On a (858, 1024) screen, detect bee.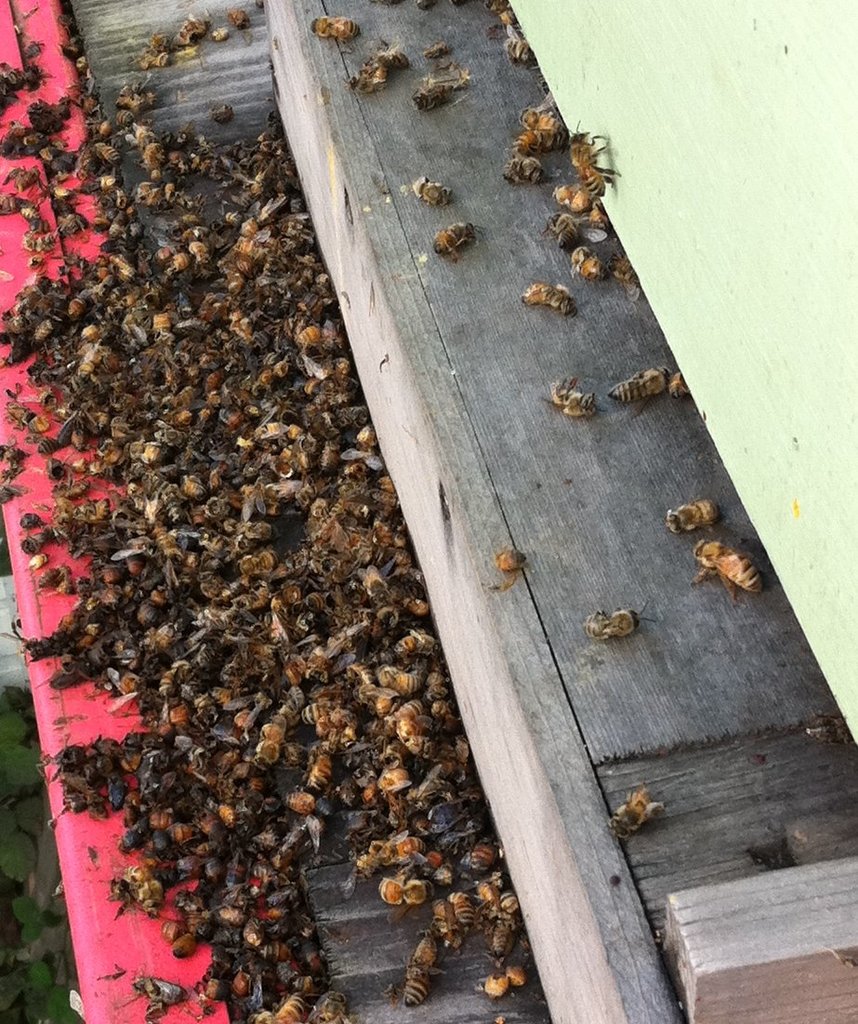
<box>481,0,525,28</box>.
